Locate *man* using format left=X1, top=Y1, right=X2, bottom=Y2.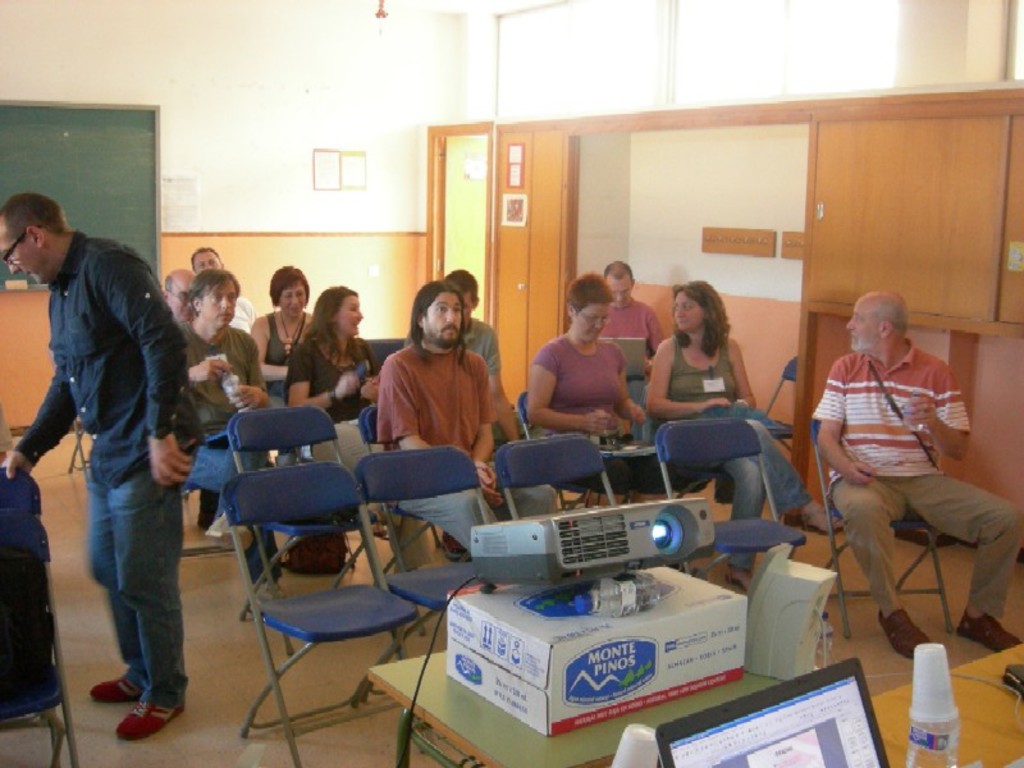
left=164, top=270, right=193, bottom=330.
